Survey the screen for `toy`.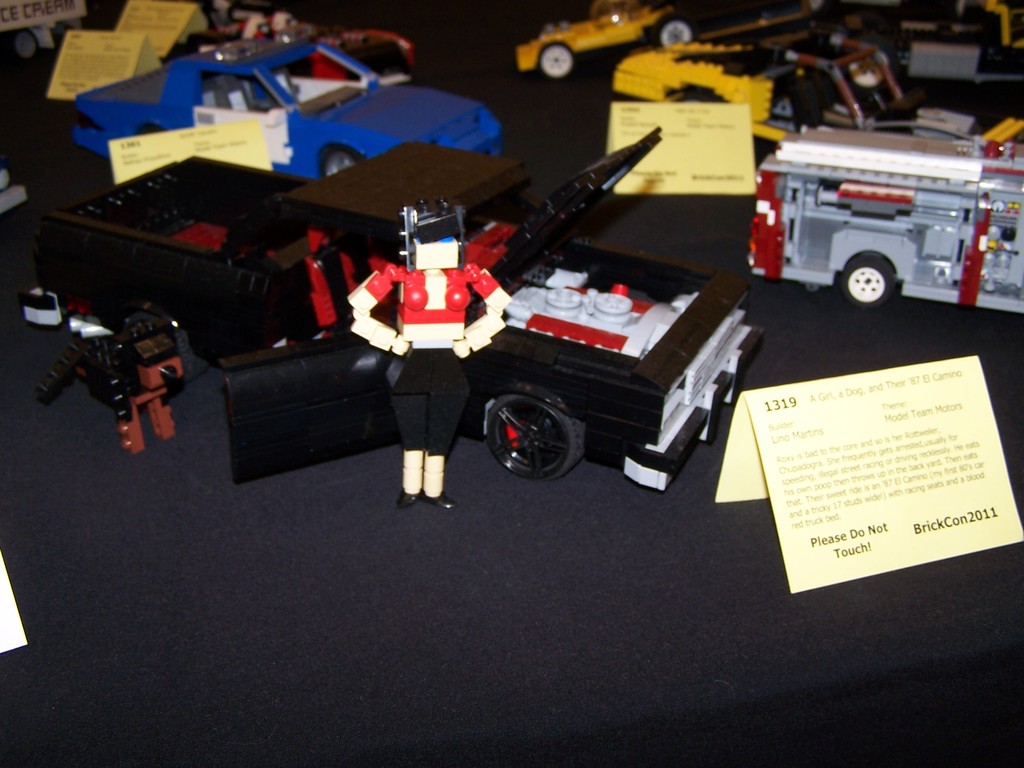
Survey found: x1=279, y1=134, x2=756, y2=498.
